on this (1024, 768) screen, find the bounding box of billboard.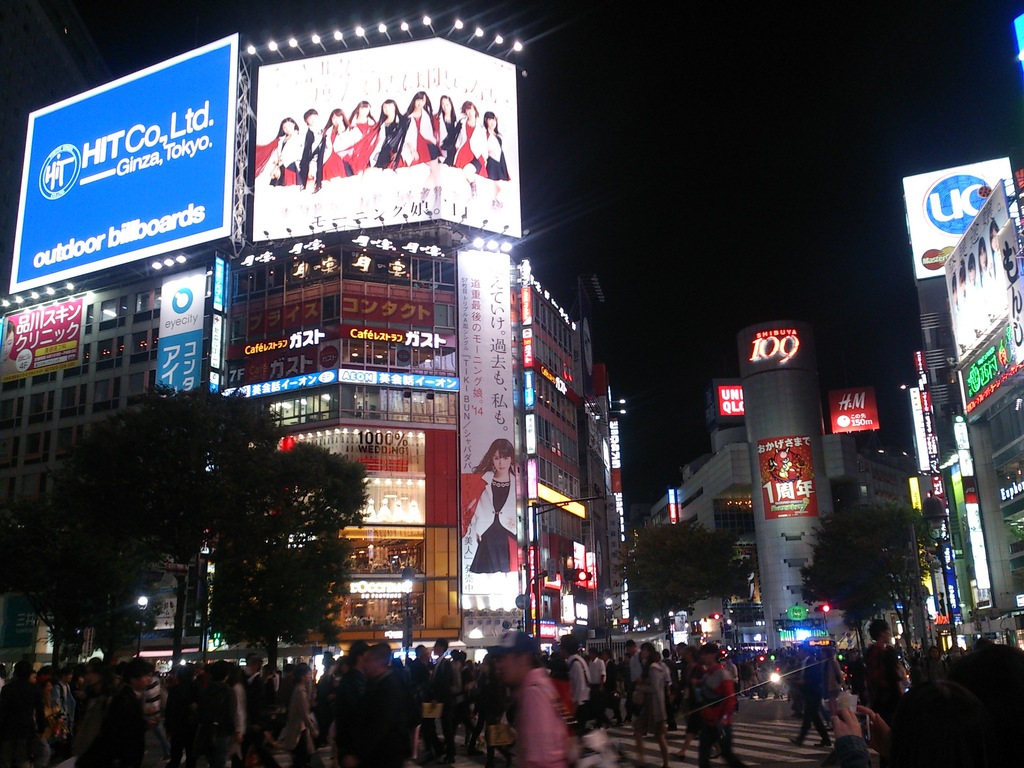
Bounding box: select_region(150, 260, 221, 404).
